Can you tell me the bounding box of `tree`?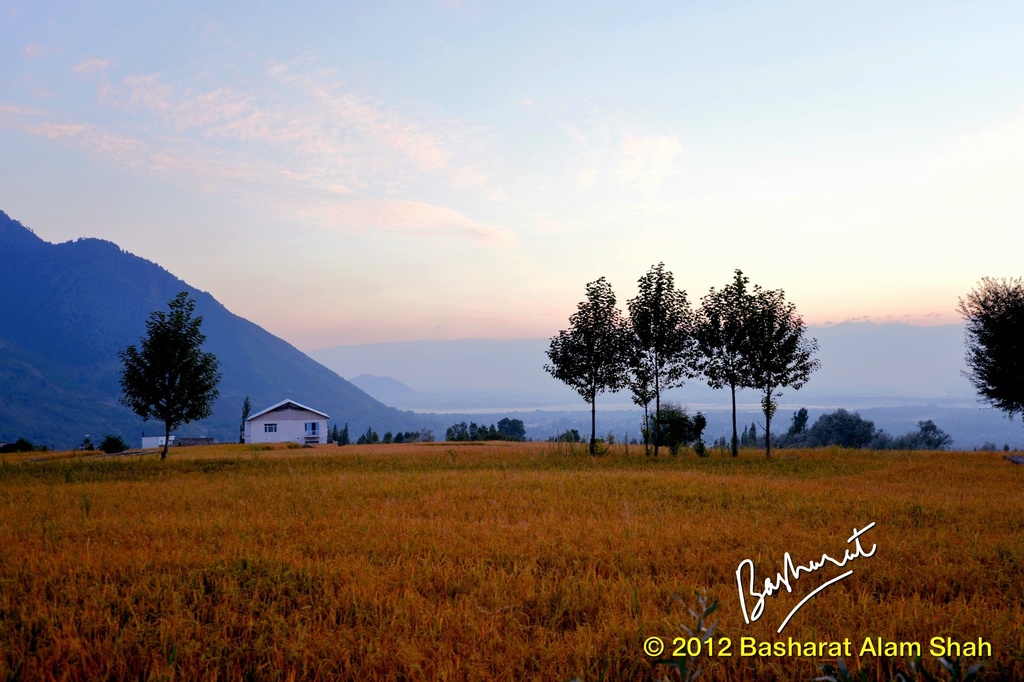
bbox=(97, 437, 130, 456).
